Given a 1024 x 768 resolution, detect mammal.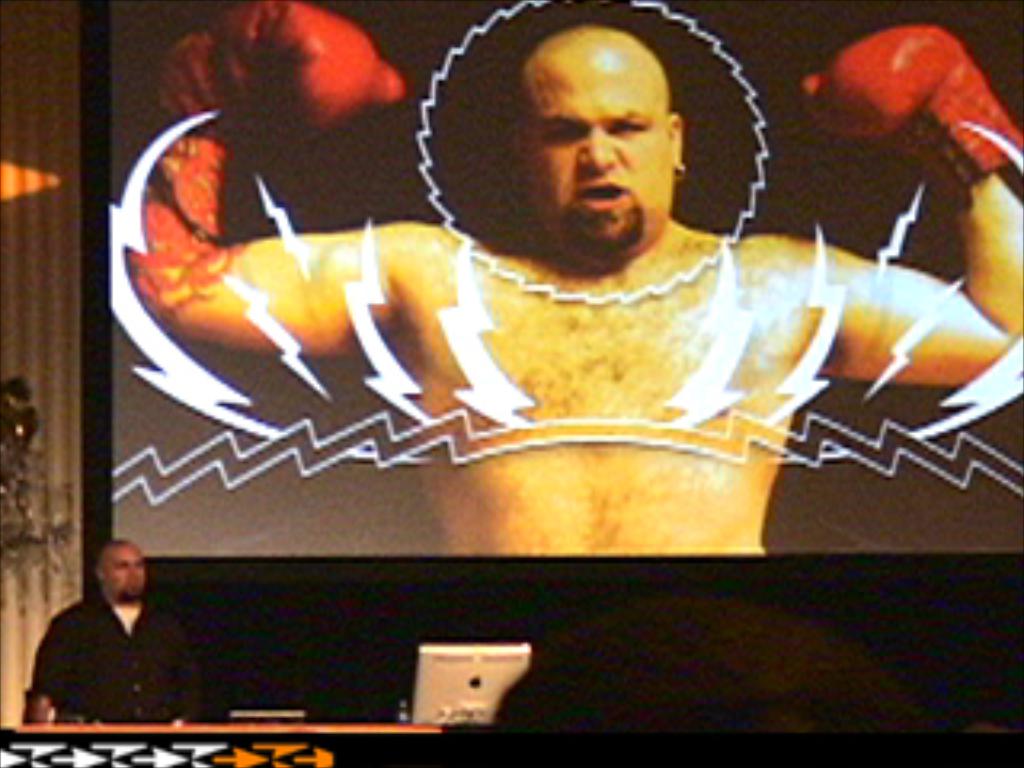
<bbox>19, 538, 202, 736</bbox>.
